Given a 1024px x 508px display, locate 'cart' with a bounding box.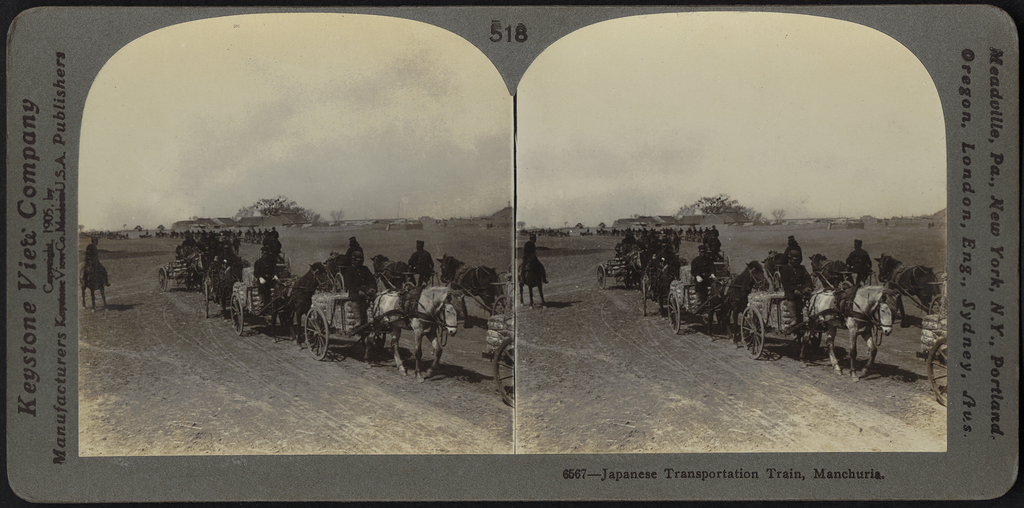
Located: <region>300, 290, 435, 359</region>.
